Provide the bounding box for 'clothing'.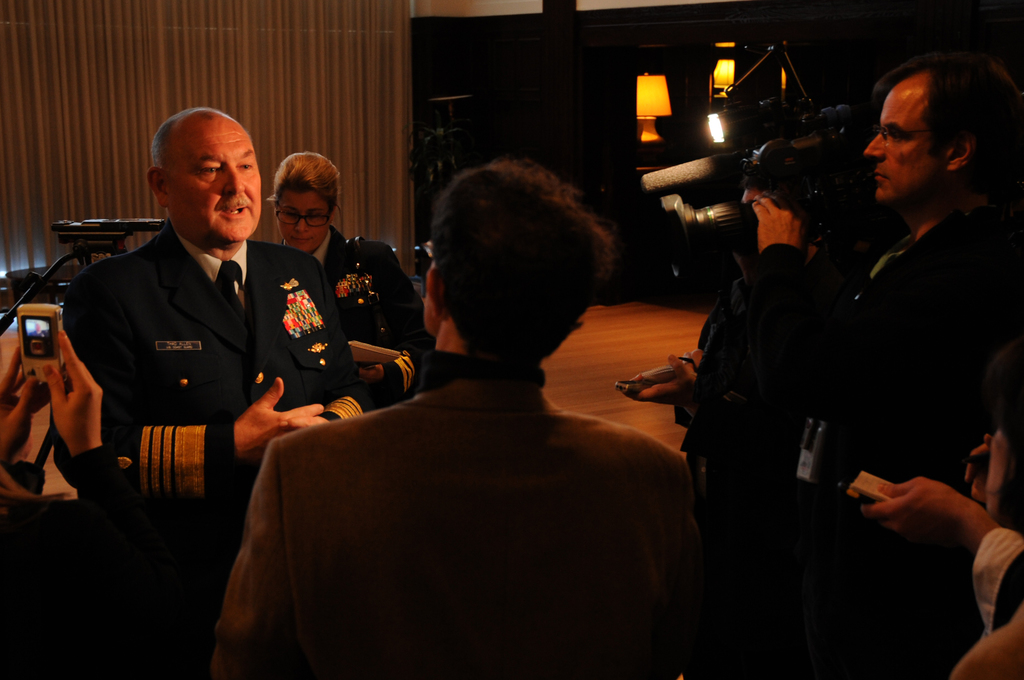
{"x1": 751, "y1": 208, "x2": 1023, "y2": 679}.
